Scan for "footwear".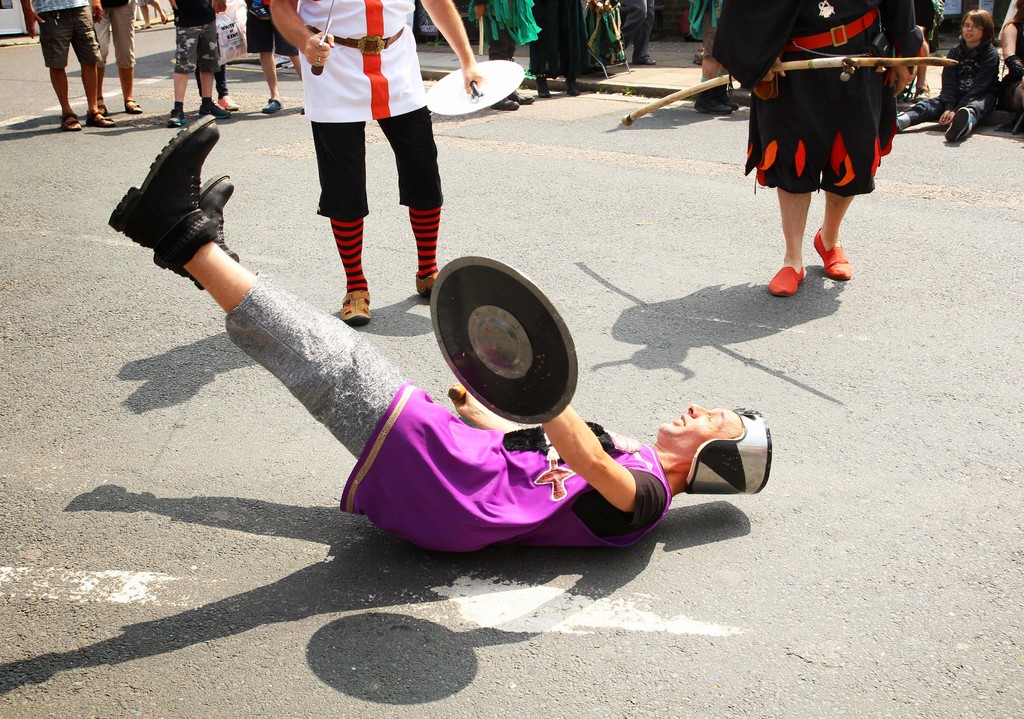
Scan result: left=488, top=95, right=519, bottom=111.
